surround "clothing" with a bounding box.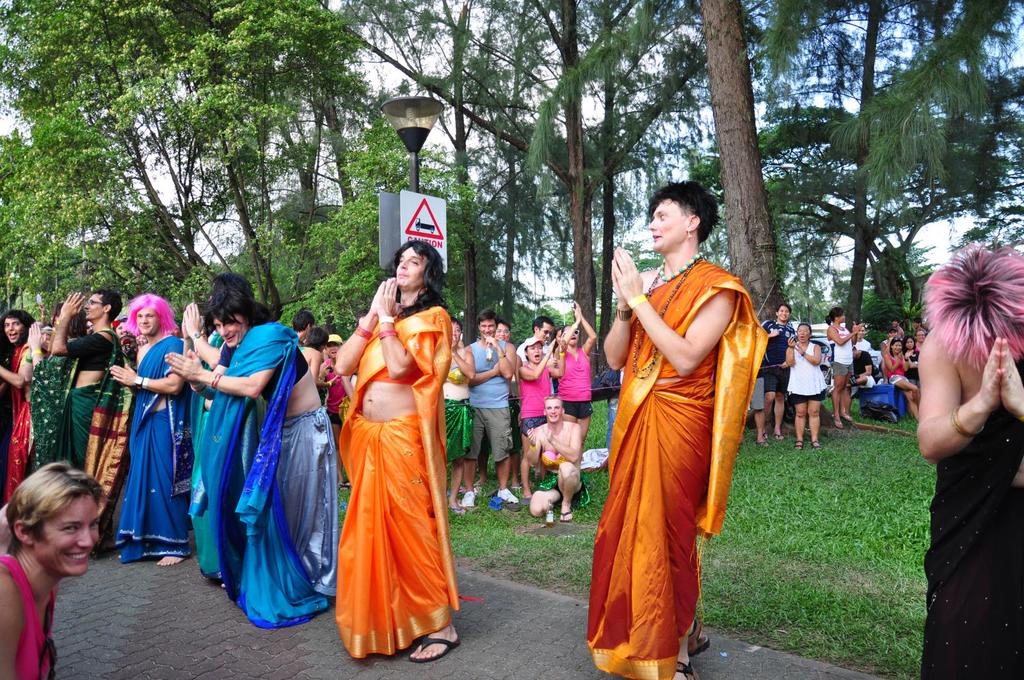
x1=576, y1=257, x2=769, y2=679.
